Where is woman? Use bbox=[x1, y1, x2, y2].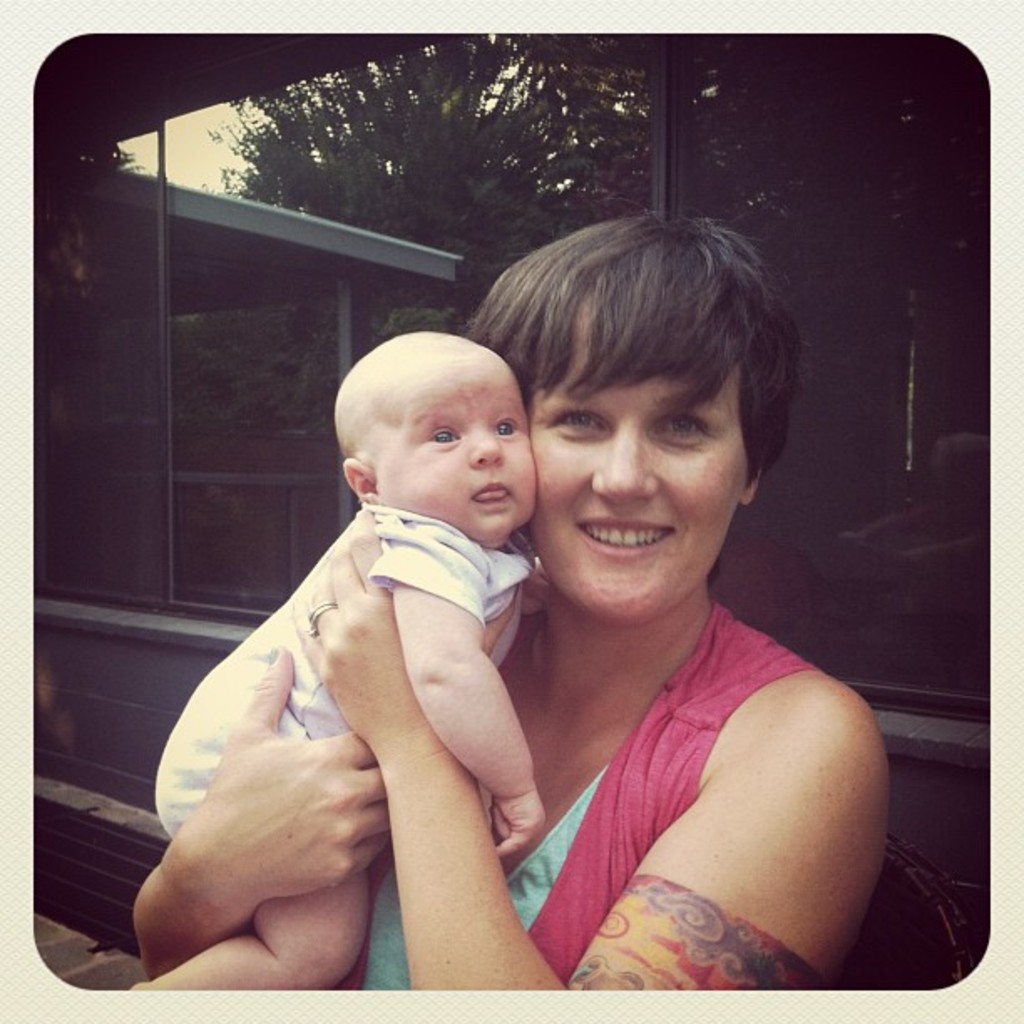
bbox=[248, 181, 888, 999].
